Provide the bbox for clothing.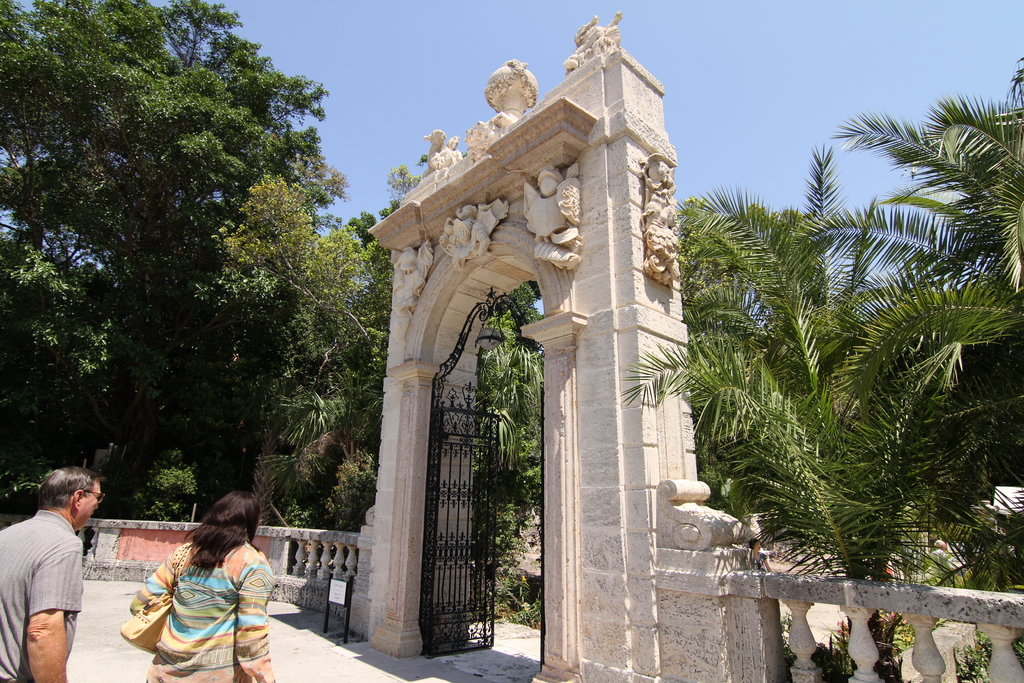
125/534/278/682.
